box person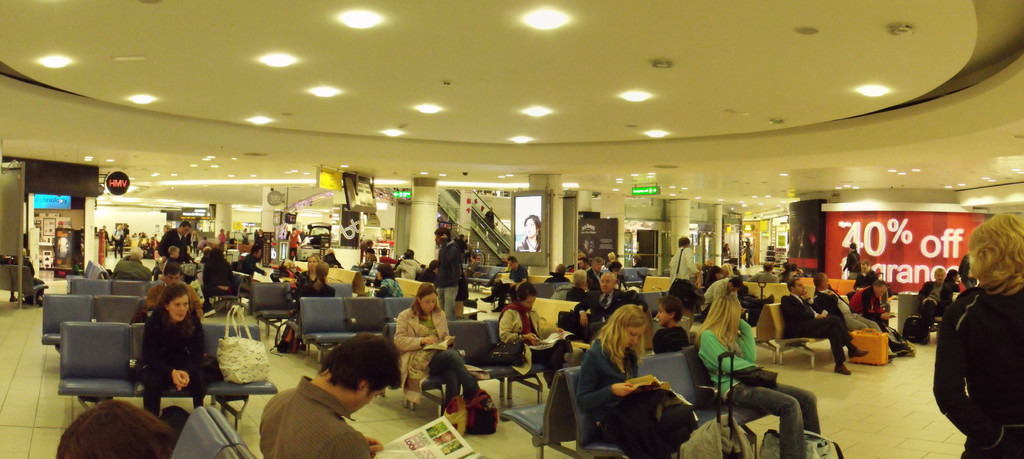
bbox(843, 243, 863, 275)
